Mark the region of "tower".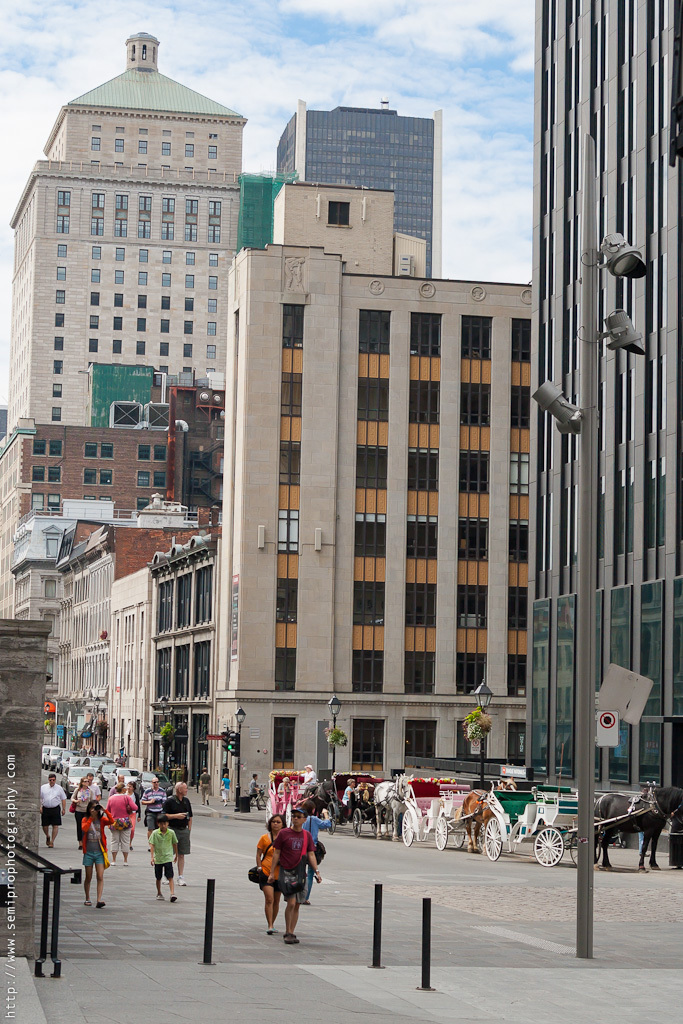
Region: left=530, top=0, right=682, bottom=794.
